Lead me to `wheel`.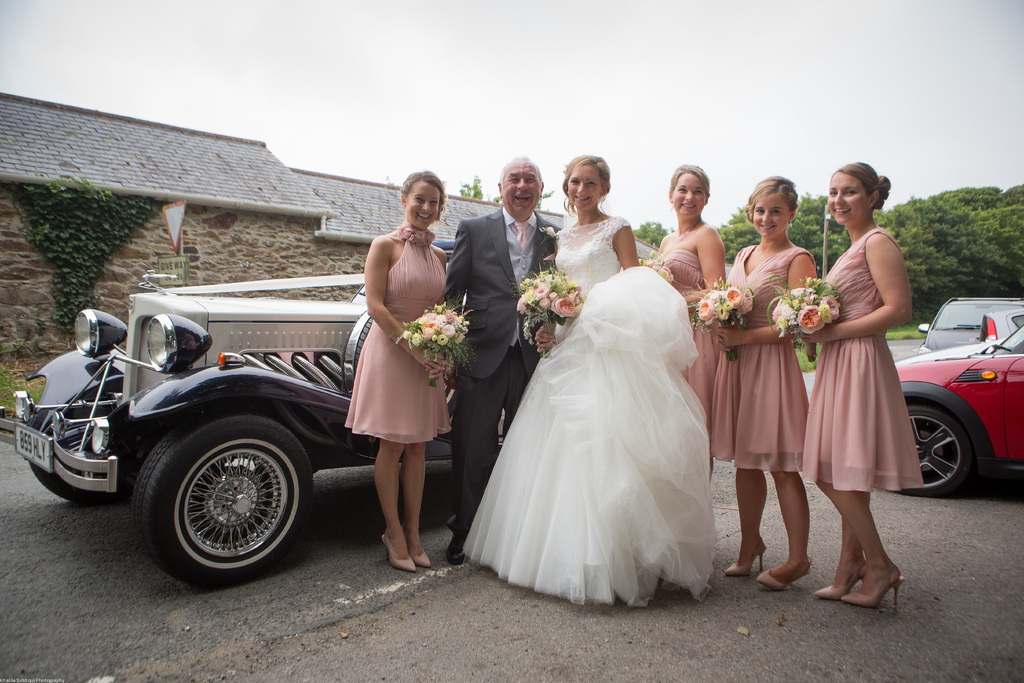
Lead to bbox(29, 459, 126, 505).
